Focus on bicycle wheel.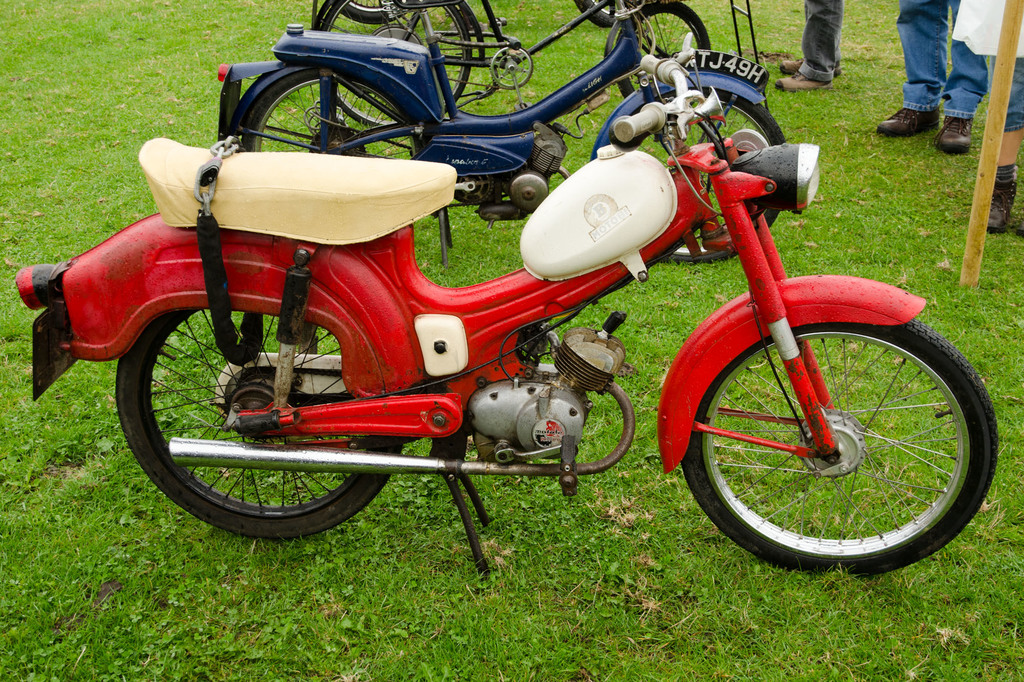
Focused at pyautogui.locateOnScreen(307, 0, 478, 131).
